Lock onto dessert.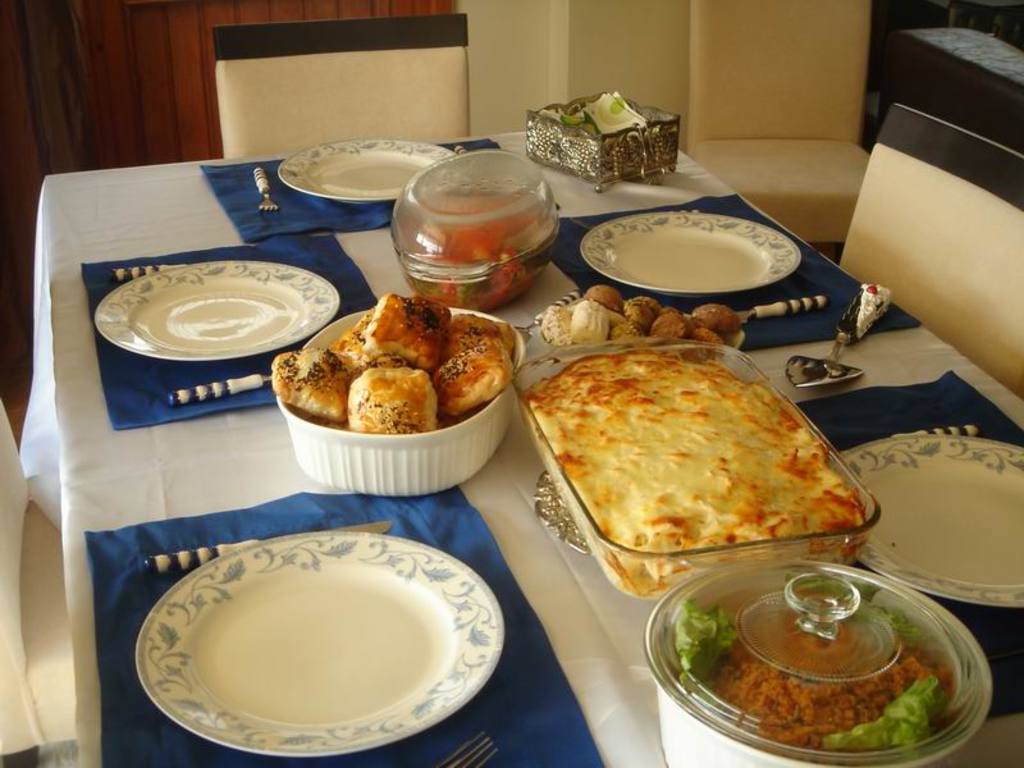
Locked: {"left": 346, "top": 365, "right": 431, "bottom": 436}.
